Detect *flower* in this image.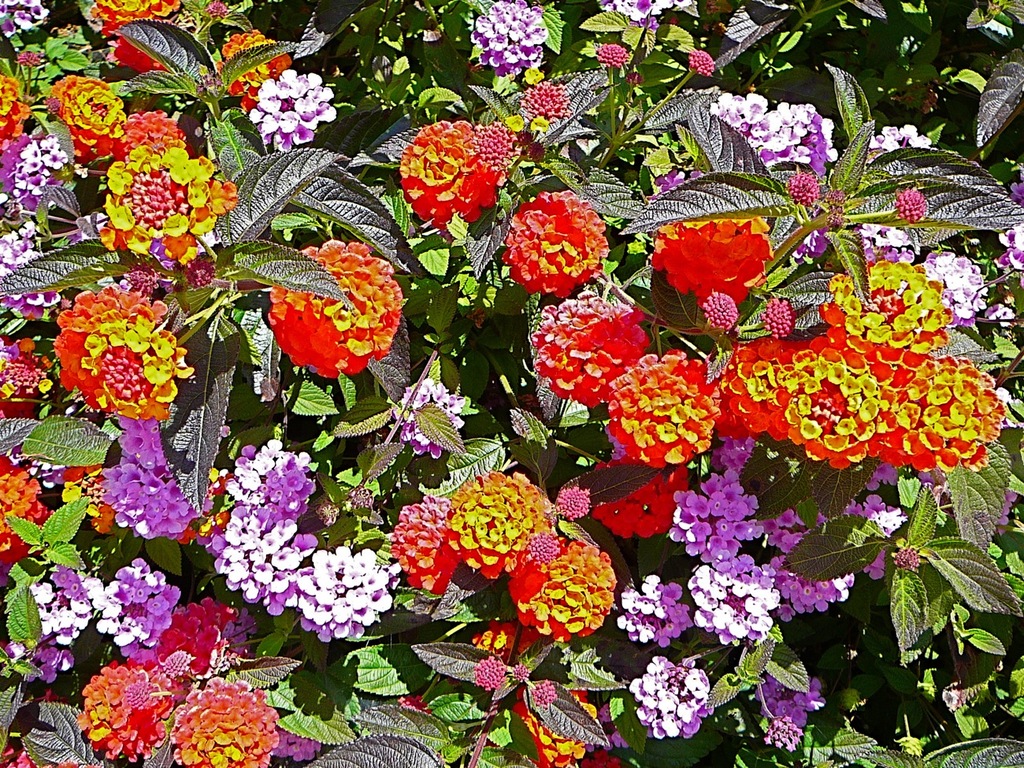
Detection: [x1=246, y1=67, x2=339, y2=150].
